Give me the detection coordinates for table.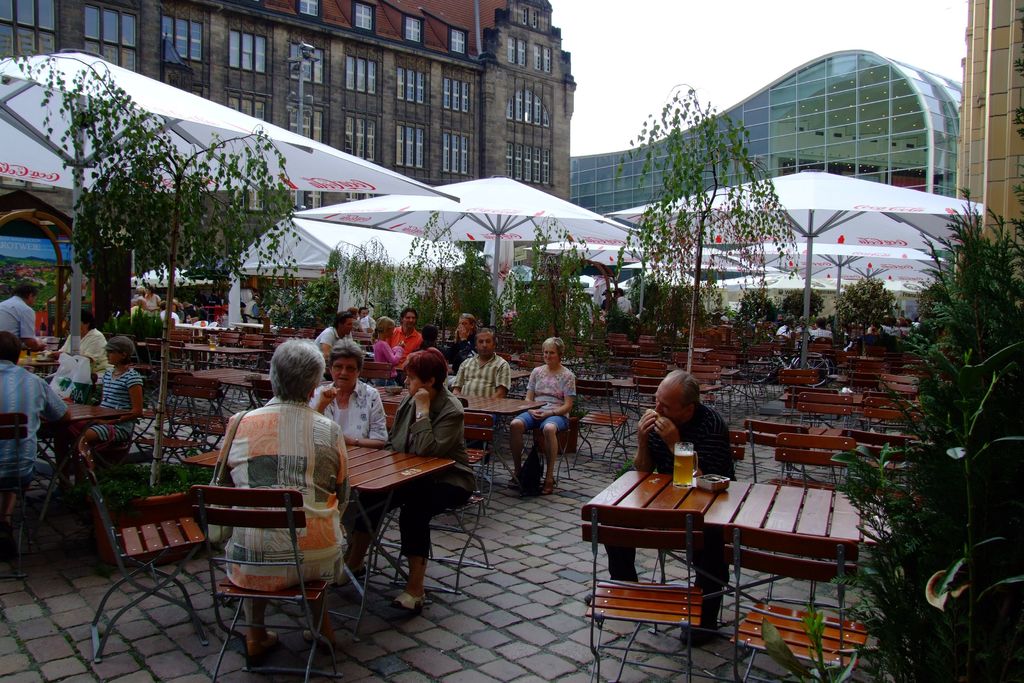
{"x1": 380, "y1": 390, "x2": 538, "y2": 488}.
